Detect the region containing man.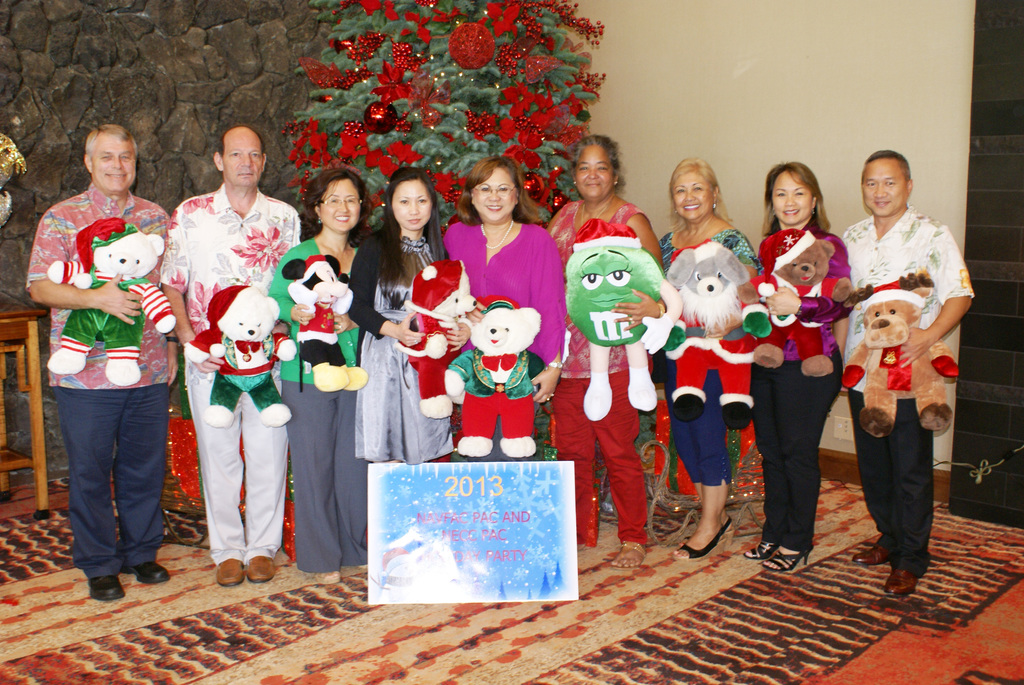
select_region(842, 149, 979, 606).
